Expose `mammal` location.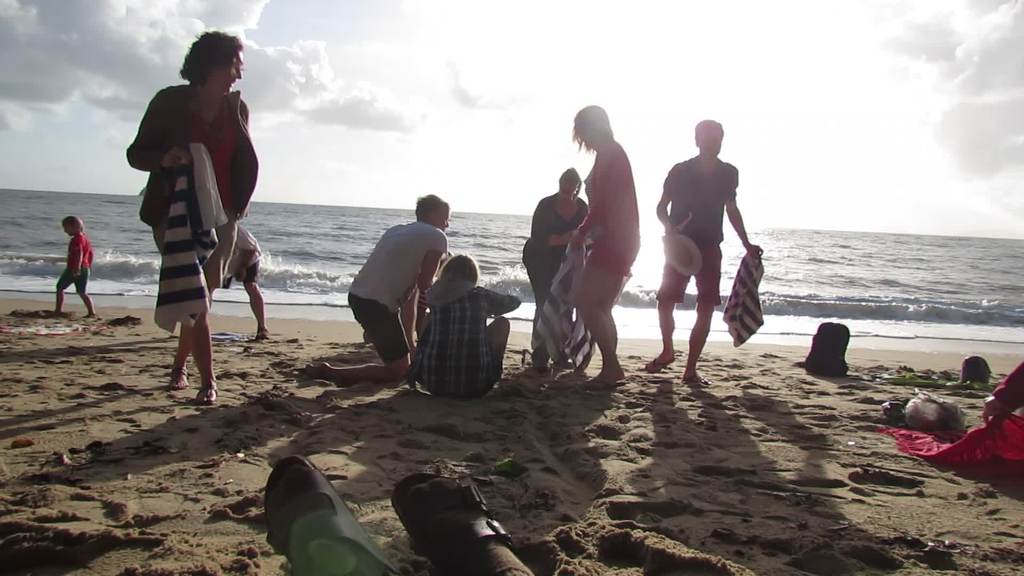
Exposed at select_region(51, 213, 97, 321).
